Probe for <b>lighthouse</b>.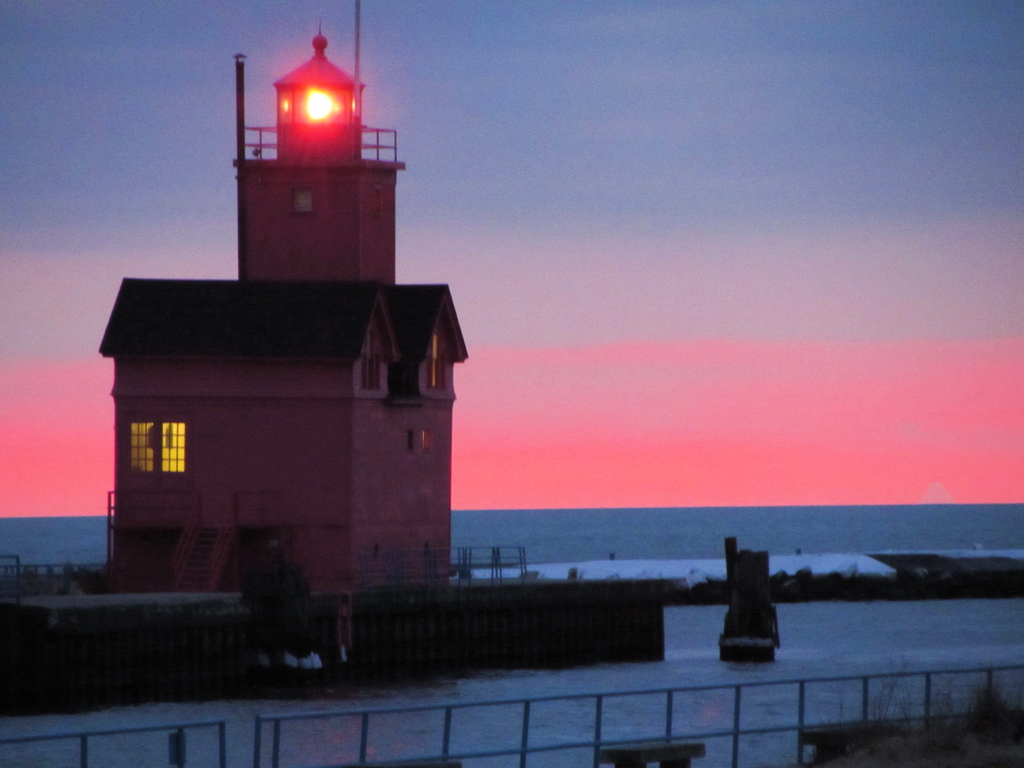
Probe result: (x1=107, y1=11, x2=465, y2=625).
